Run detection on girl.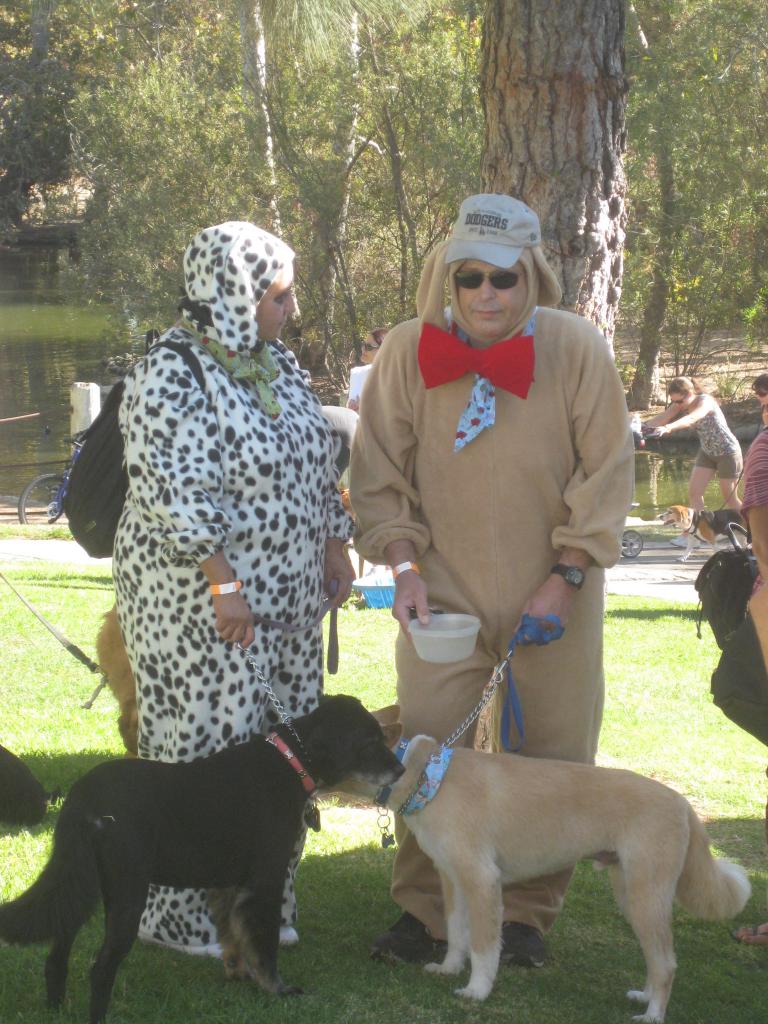
Result: [x1=646, y1=379, x2=748, y2=515].
